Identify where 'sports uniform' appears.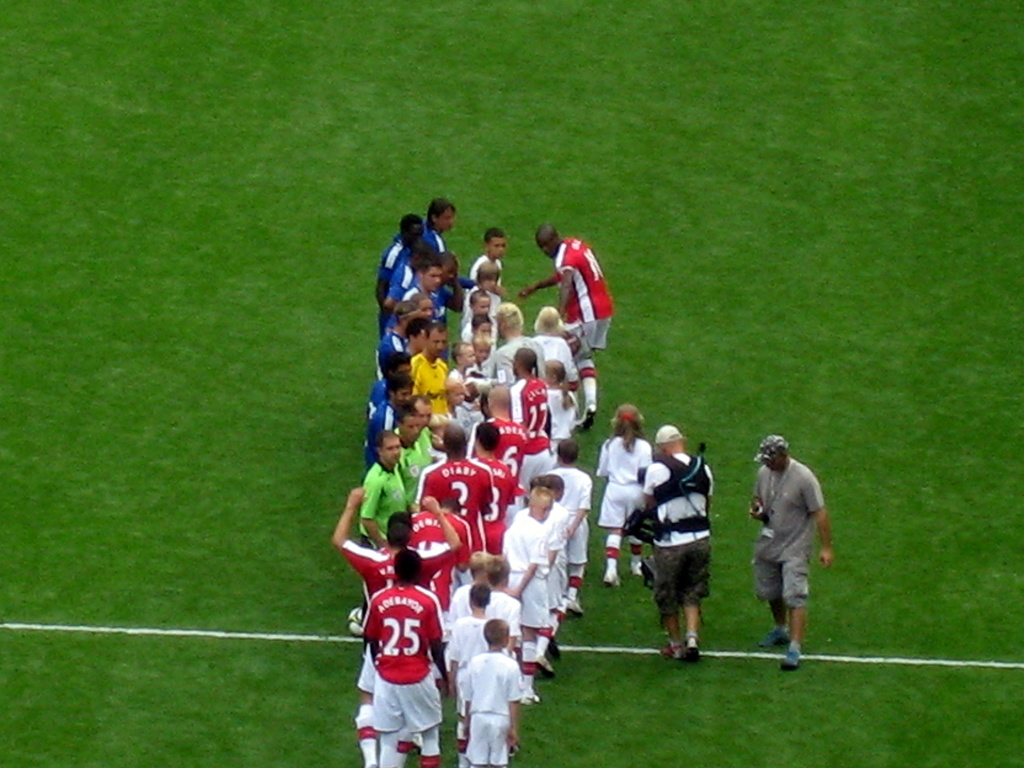
Appears at bbox=[410, 287, 444, 313].
